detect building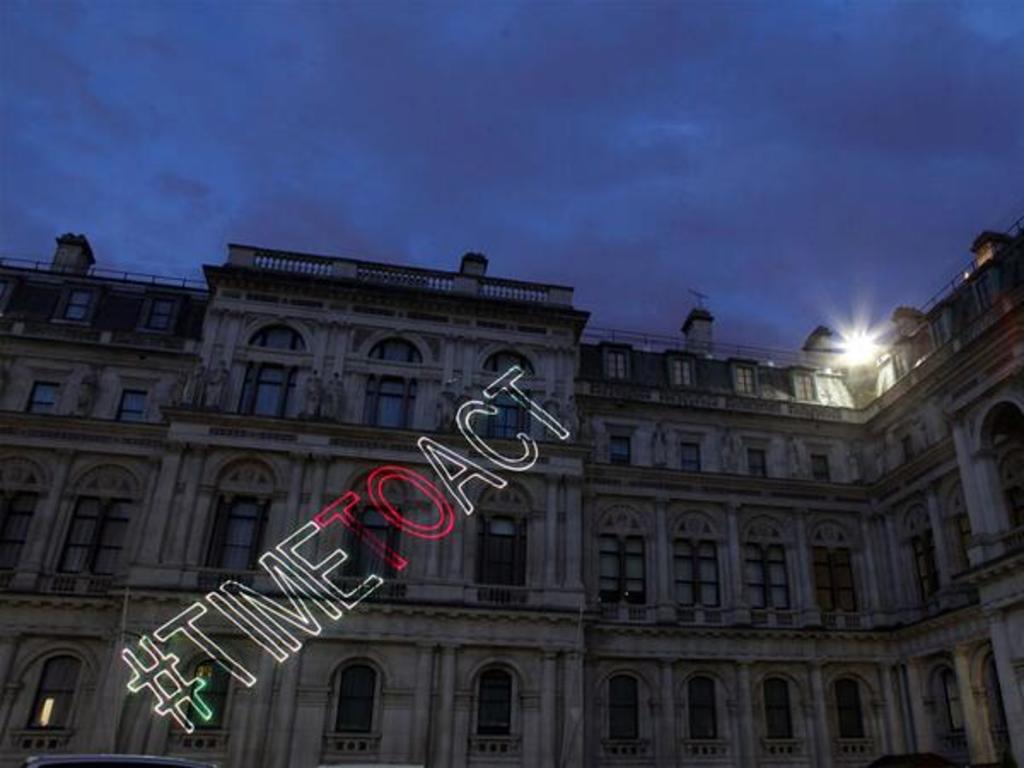
BBox(0, 230, 1022, 766)
